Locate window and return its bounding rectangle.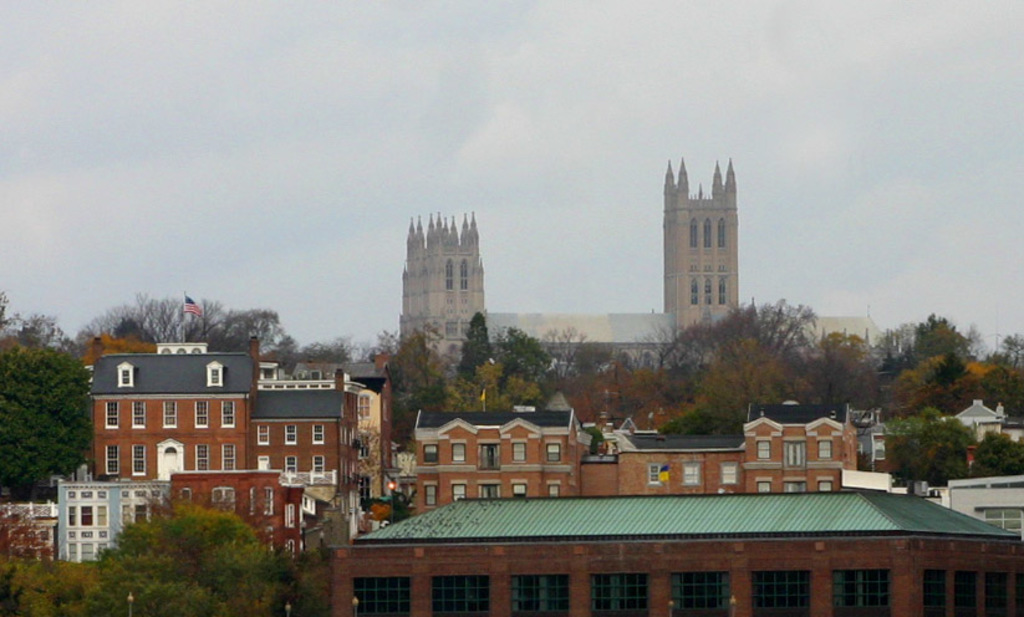
crop(544, 484, 560, 499).
